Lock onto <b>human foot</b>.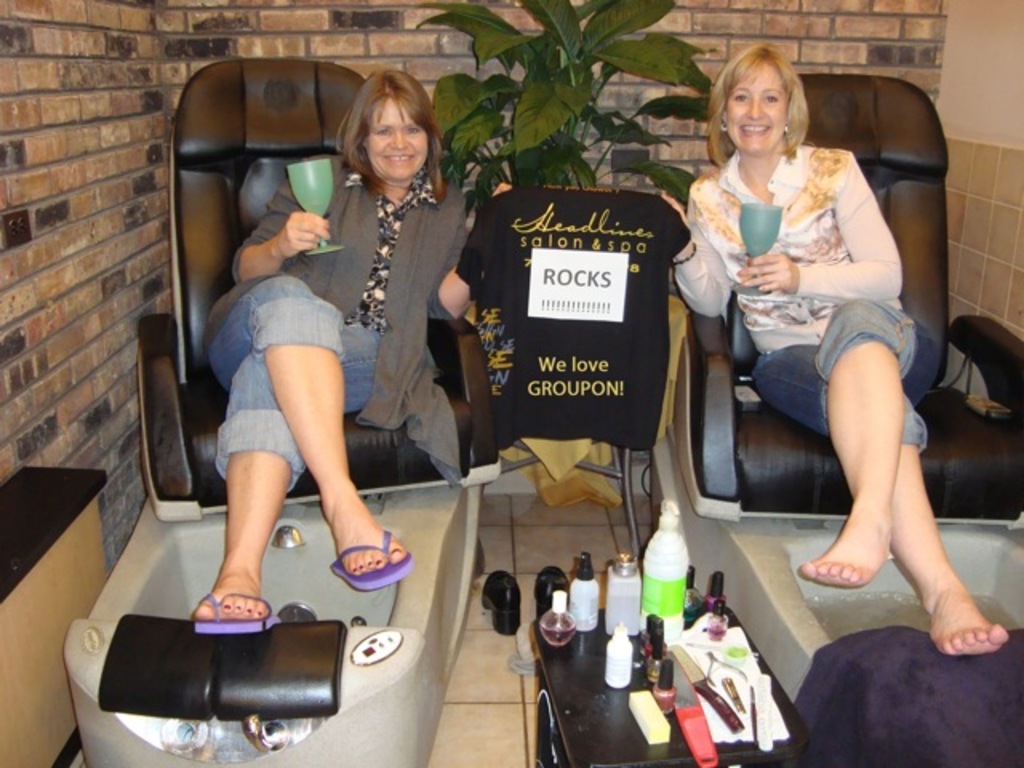
Locked: l=186, t=550, r=277, b=624.
